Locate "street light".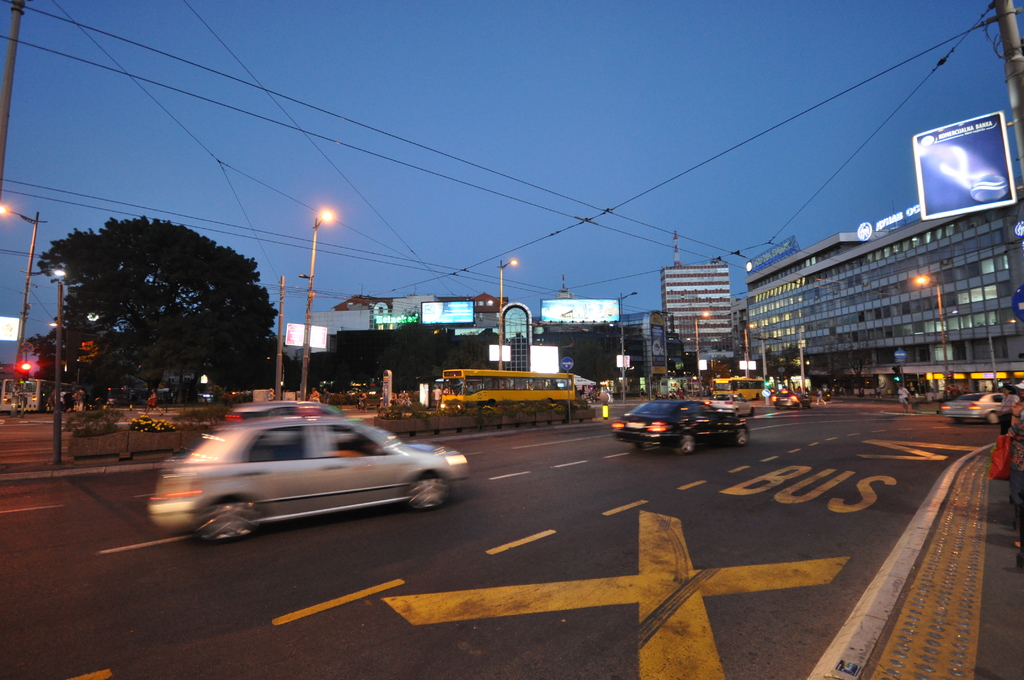
Bounding box: select_region(695, 312, 708, 388).
